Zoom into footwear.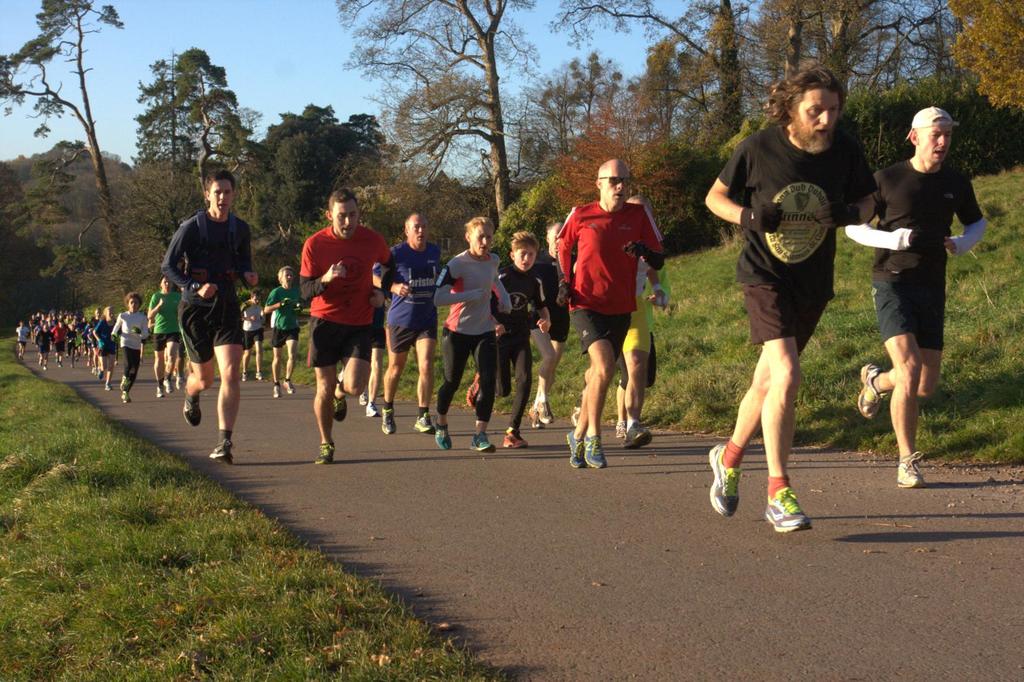
Zoom target: {"left": 175, "top": 373, "right": 184, "bottom": 391}.
